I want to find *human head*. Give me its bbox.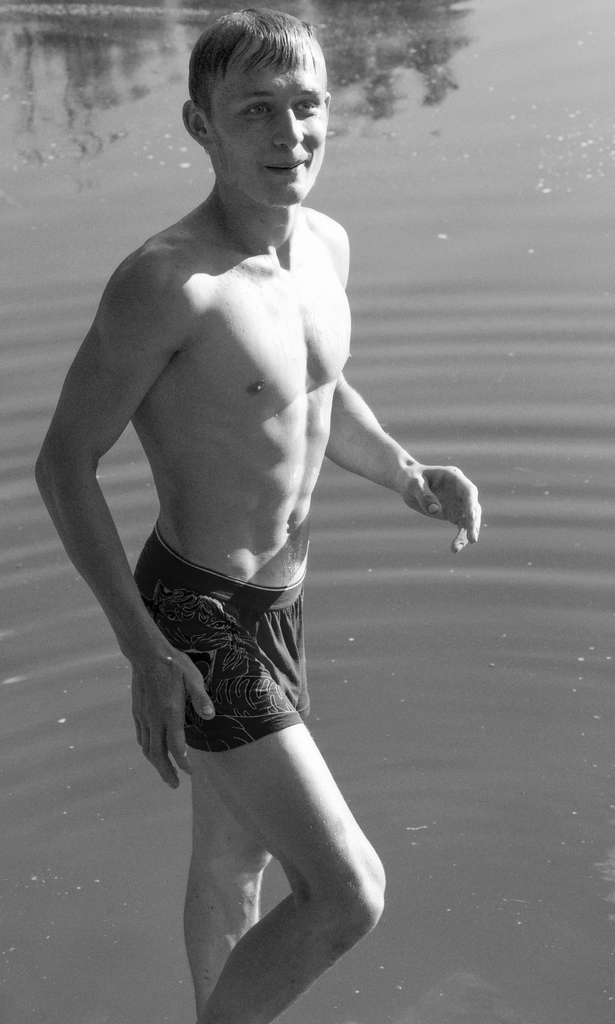
(174, 8, 338, 224).
